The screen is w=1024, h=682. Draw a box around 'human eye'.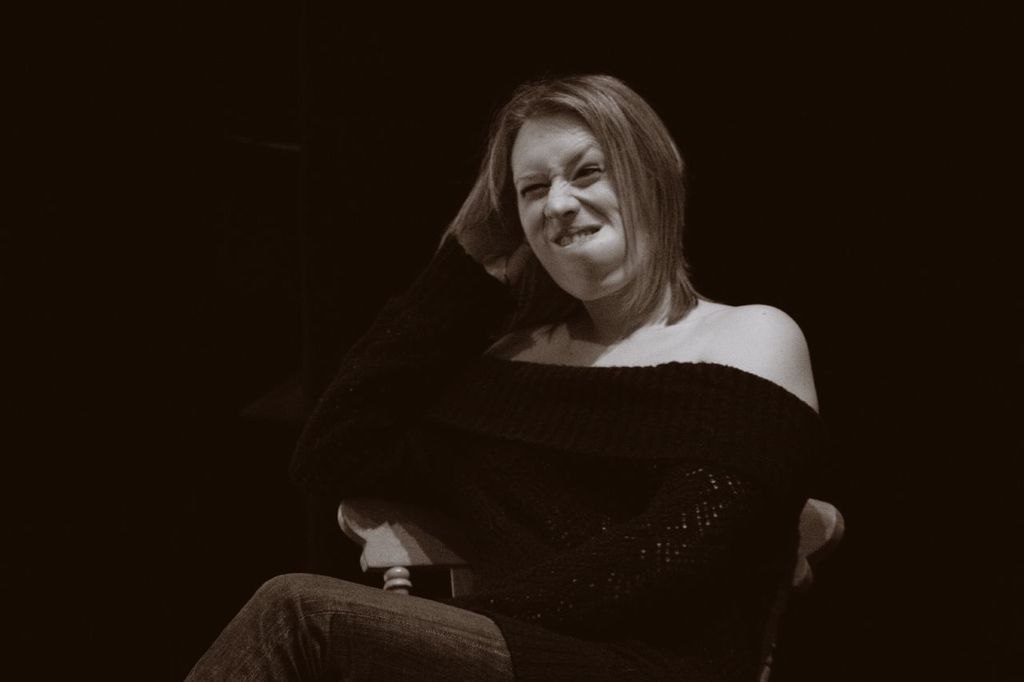
rect(573, 159, 609, 185).
